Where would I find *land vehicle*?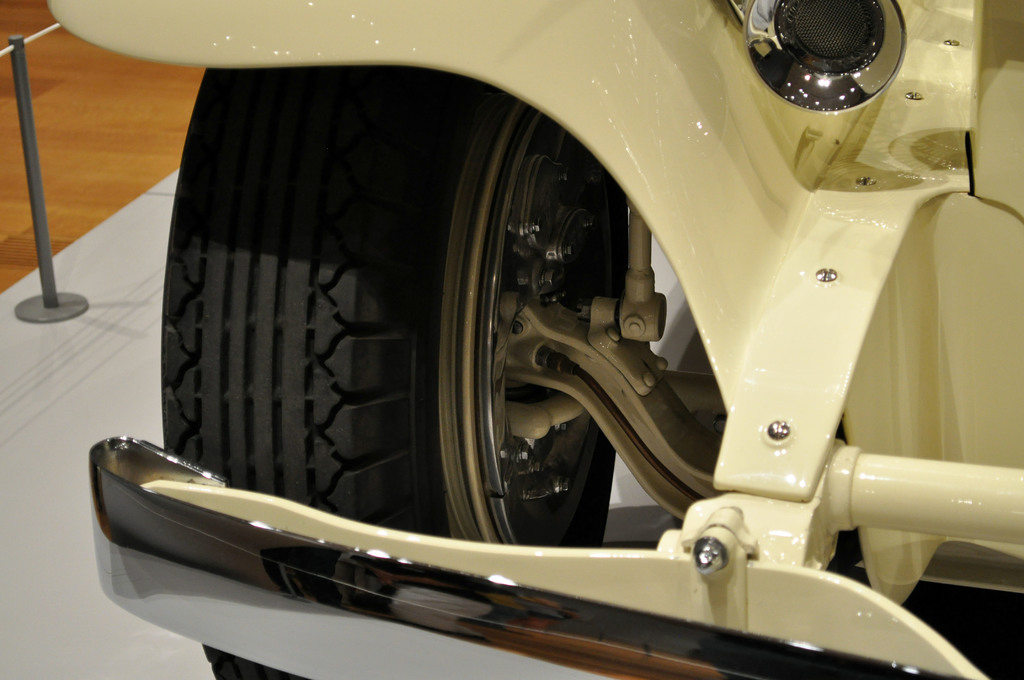
At [43,0,1023,679].
